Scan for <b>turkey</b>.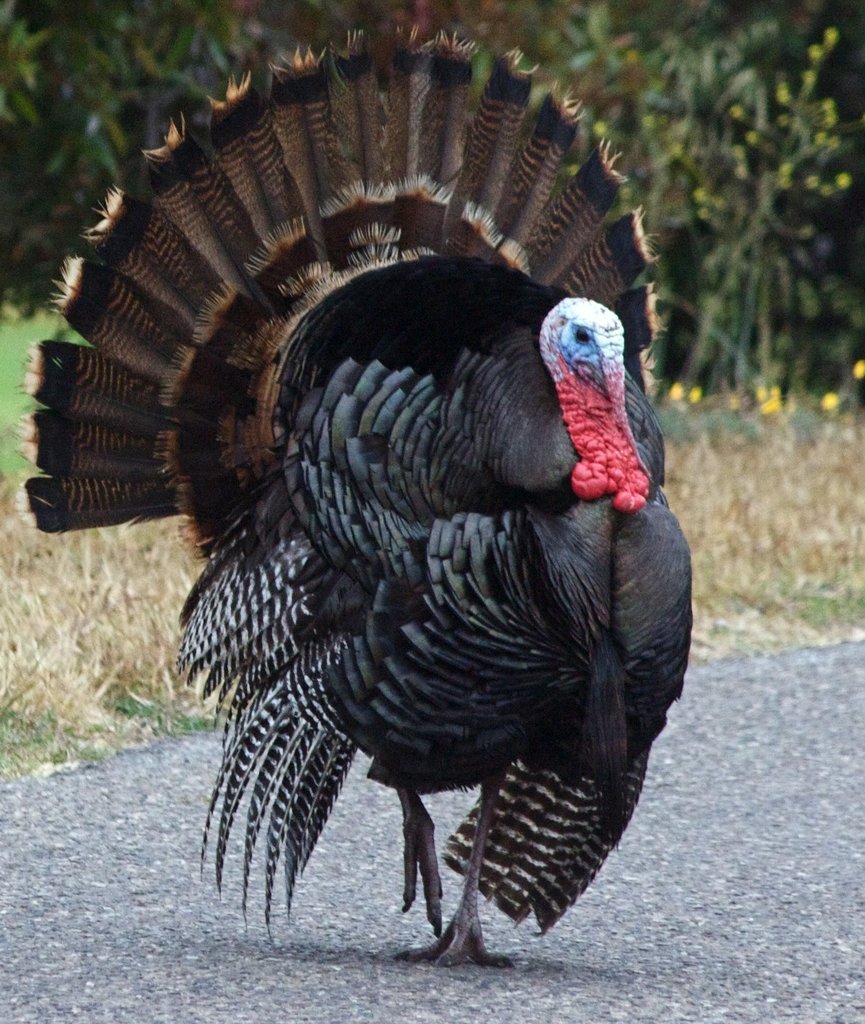
Scan result: left=13, top=12, right=695, bottom=972.
